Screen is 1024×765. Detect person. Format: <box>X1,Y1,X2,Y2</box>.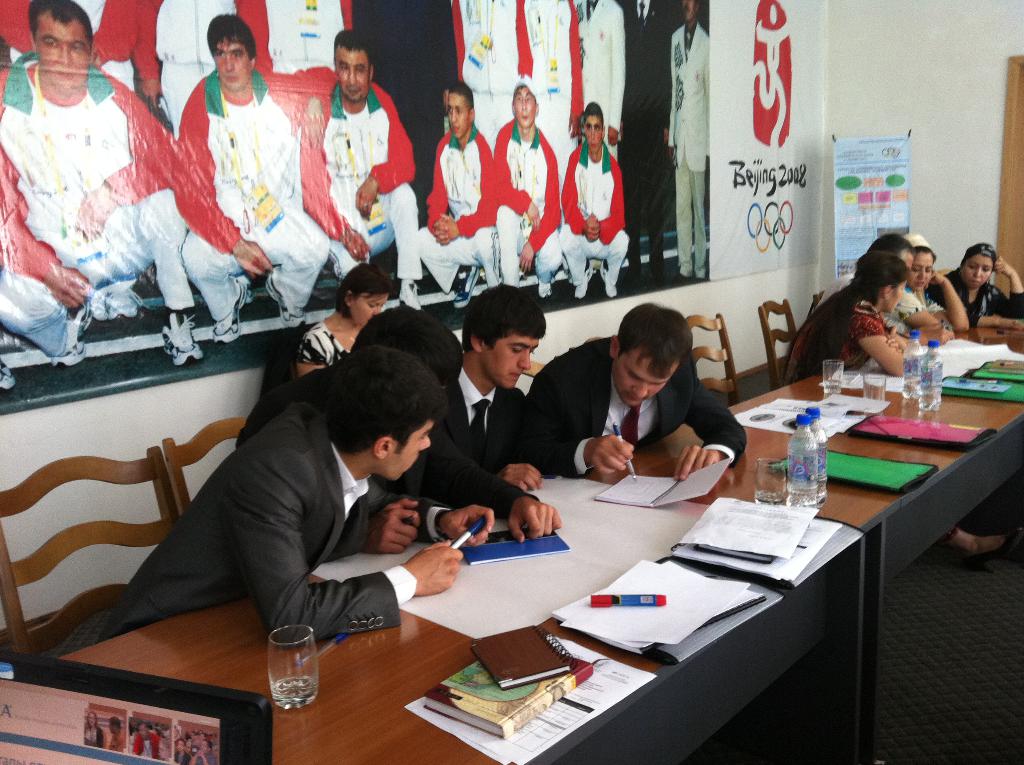
<box>412,81,500,309</box>.
